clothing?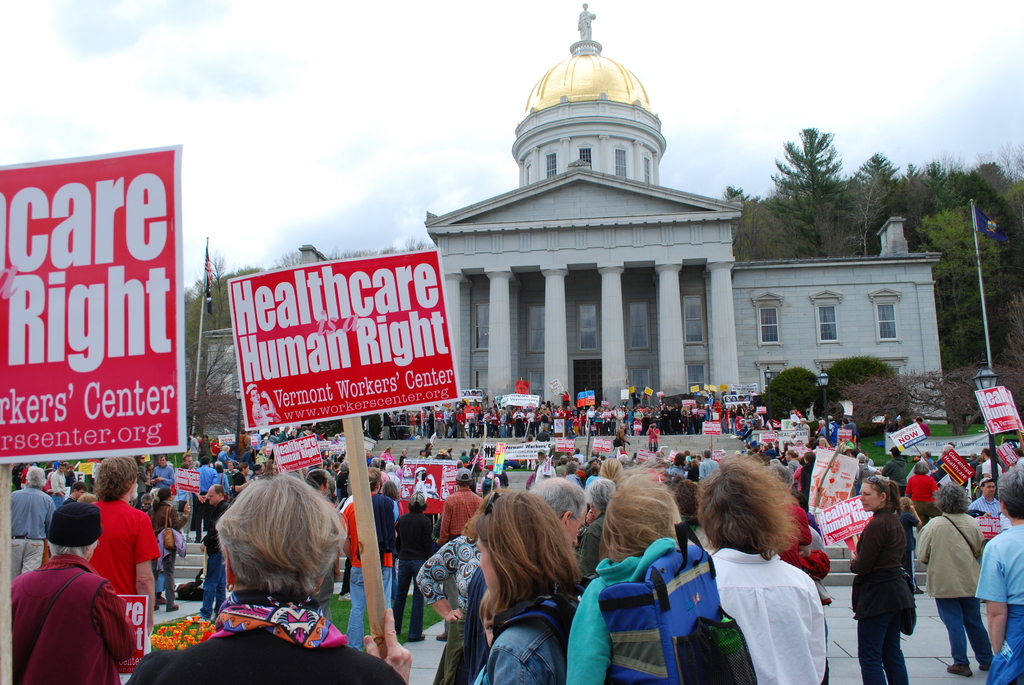
bbox=(708, 551, 840, 684)
